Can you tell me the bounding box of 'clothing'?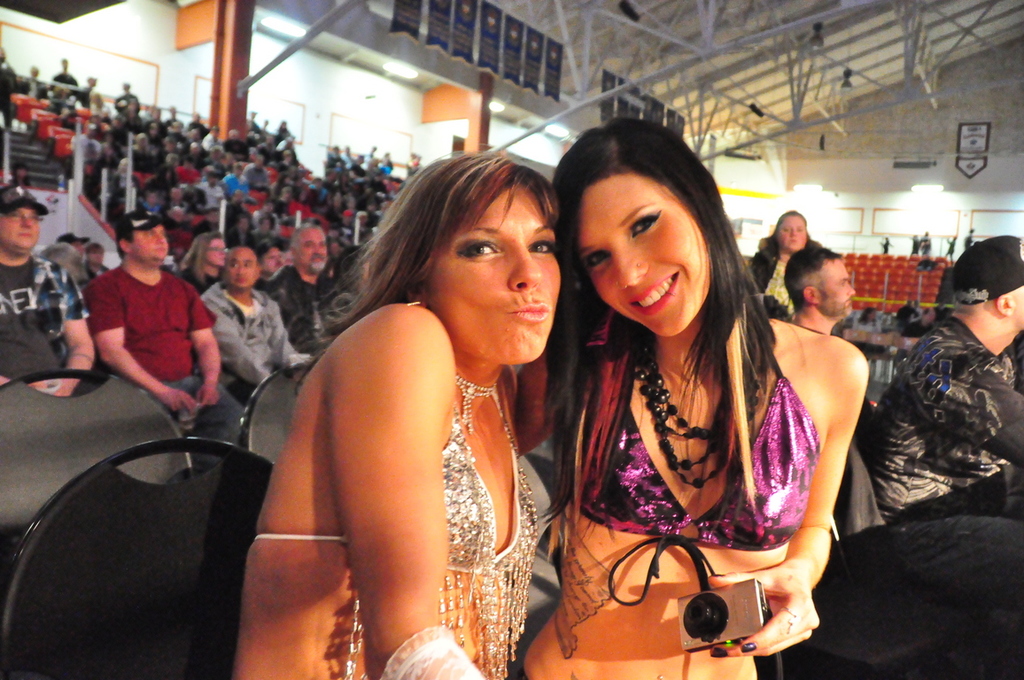
116,93,144,122.
